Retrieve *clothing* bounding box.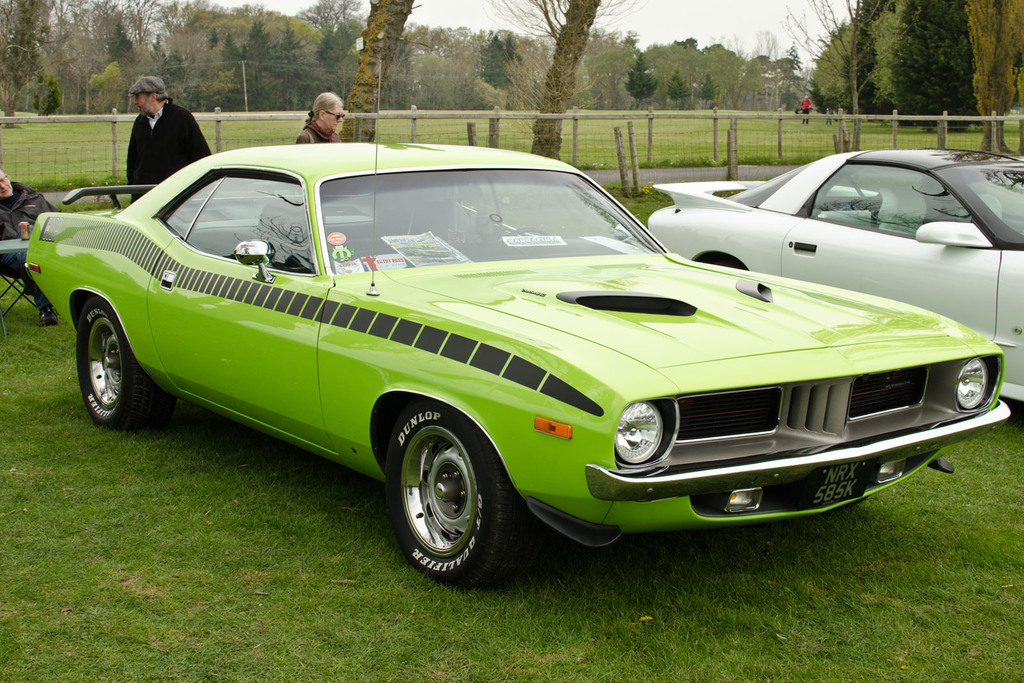
Bounding box: <region>0, 178, 60, 310</region>.
